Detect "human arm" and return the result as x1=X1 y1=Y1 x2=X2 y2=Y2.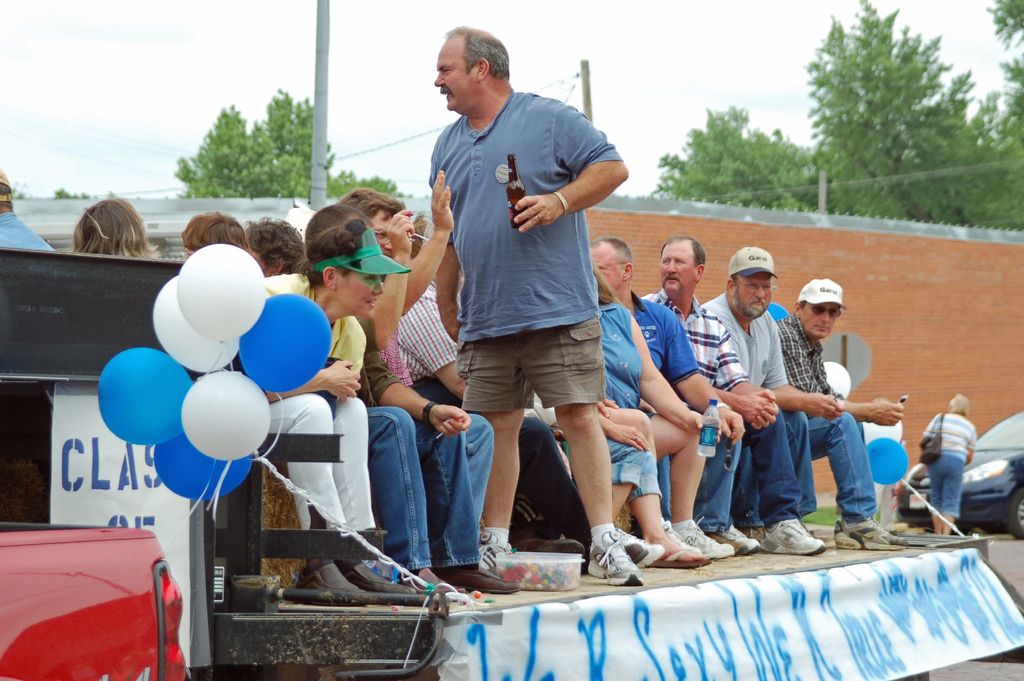
x1=766 y1=314 x2=845 y2=420.
